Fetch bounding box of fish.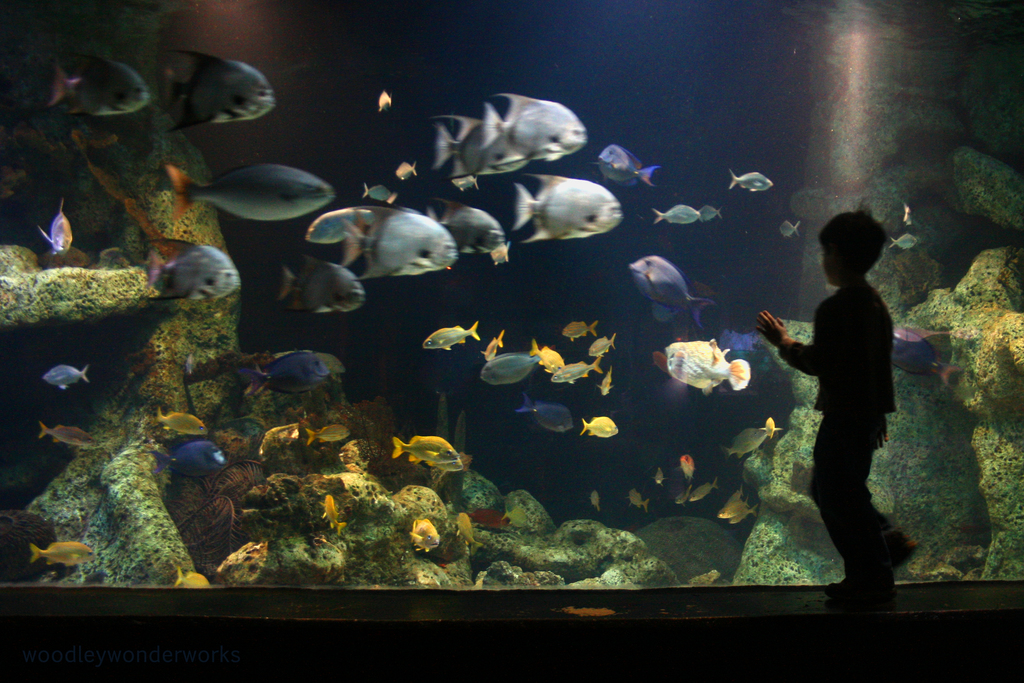
Bbox: 550/358/605/383.
